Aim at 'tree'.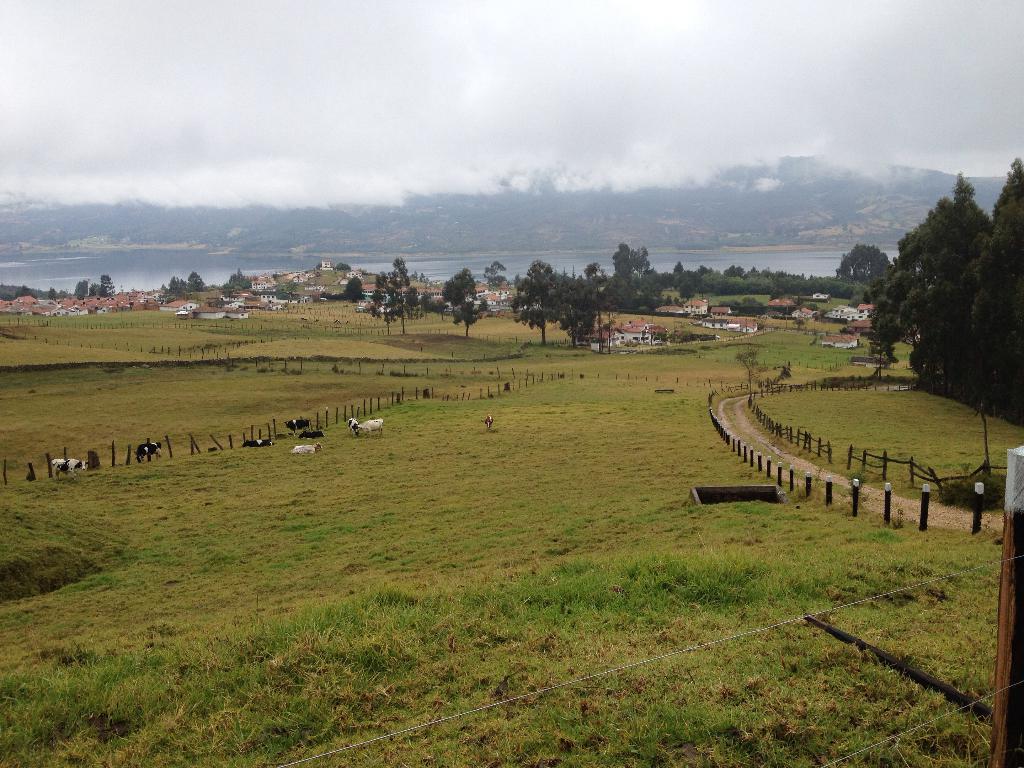
Aimed at [607, 237, 643, 274].
